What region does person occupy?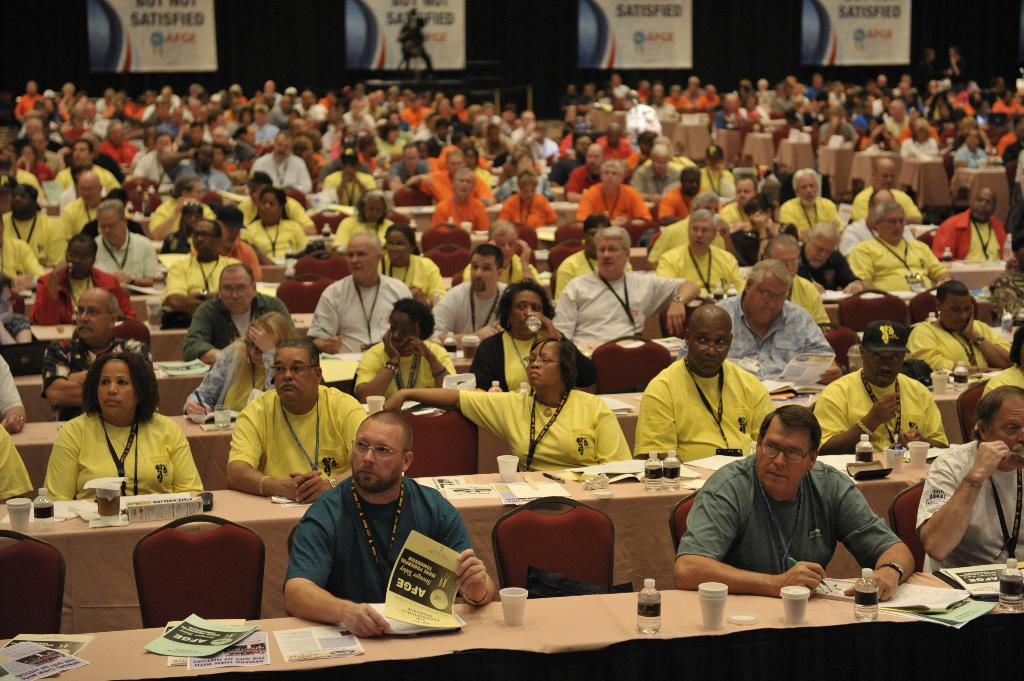
bbox(575, 157, 650, 220).
